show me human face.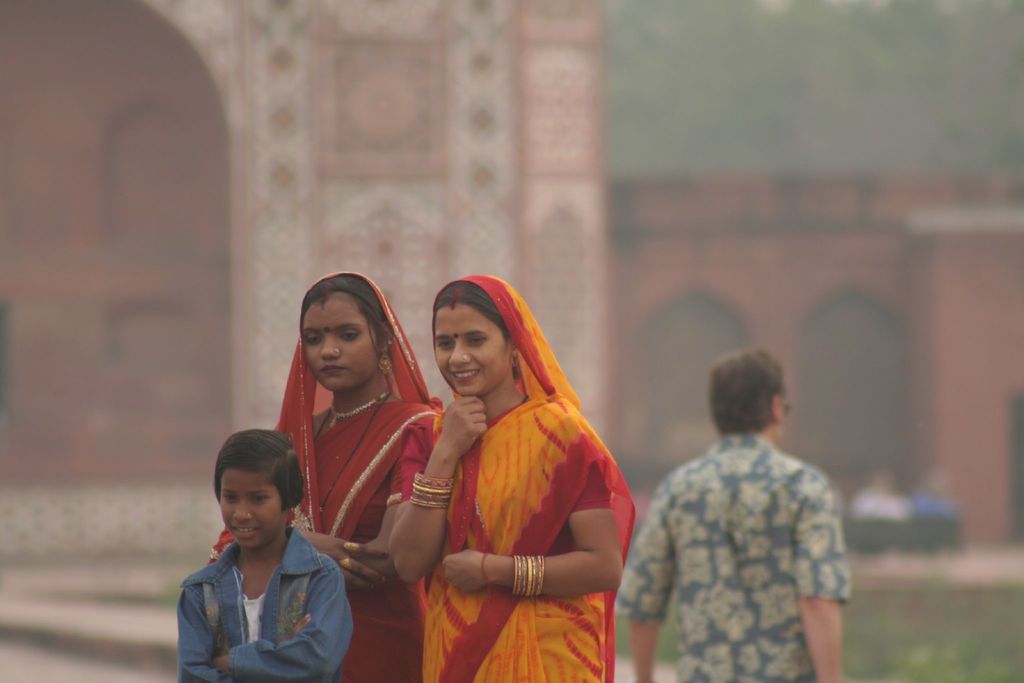
human face is here: rect(434, 302, 511, 397).
